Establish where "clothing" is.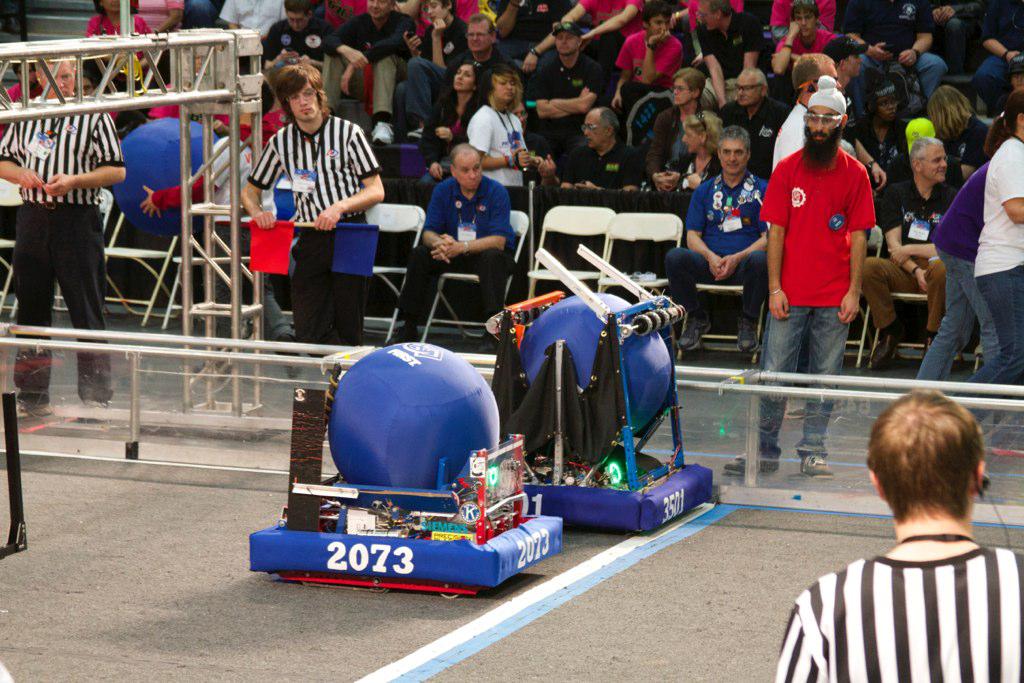
Established at select_region(693, 3, 765, 110).
